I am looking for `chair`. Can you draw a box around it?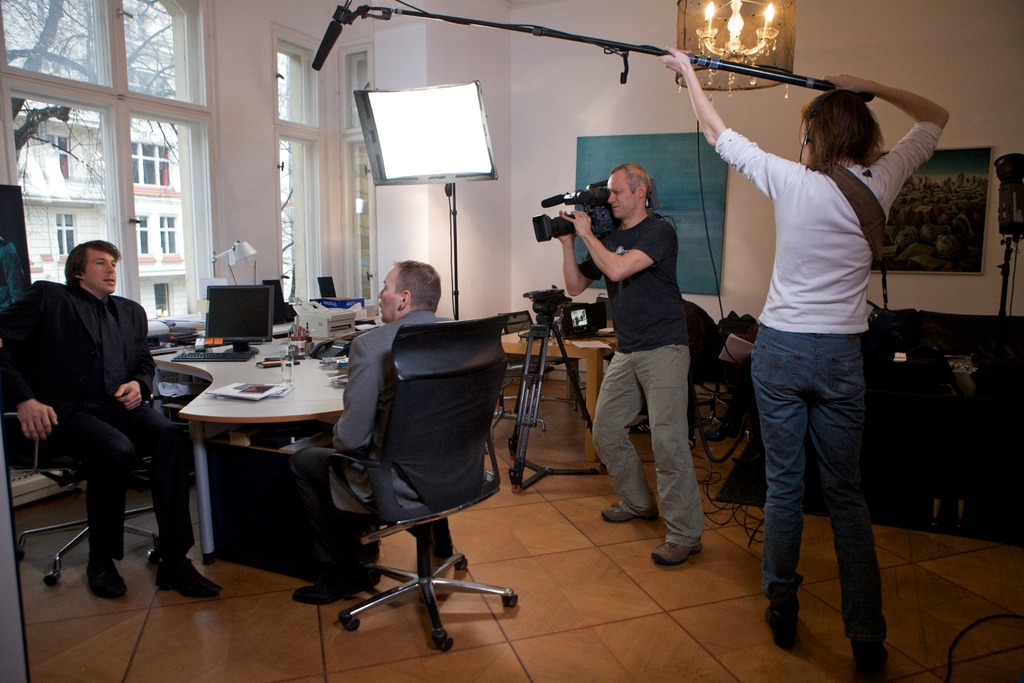
Sure, the bounding box is region(0, 383, 164, 591).
